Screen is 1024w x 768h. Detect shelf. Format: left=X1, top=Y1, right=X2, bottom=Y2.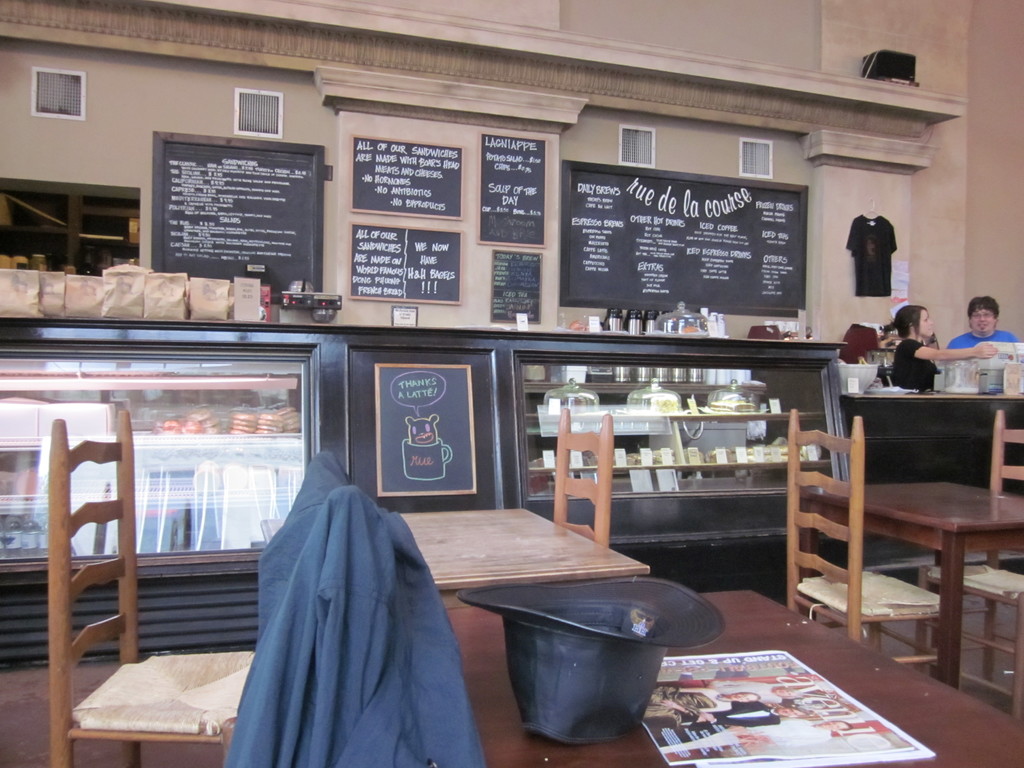
left=522, top=362, right=826, bottom=431.
